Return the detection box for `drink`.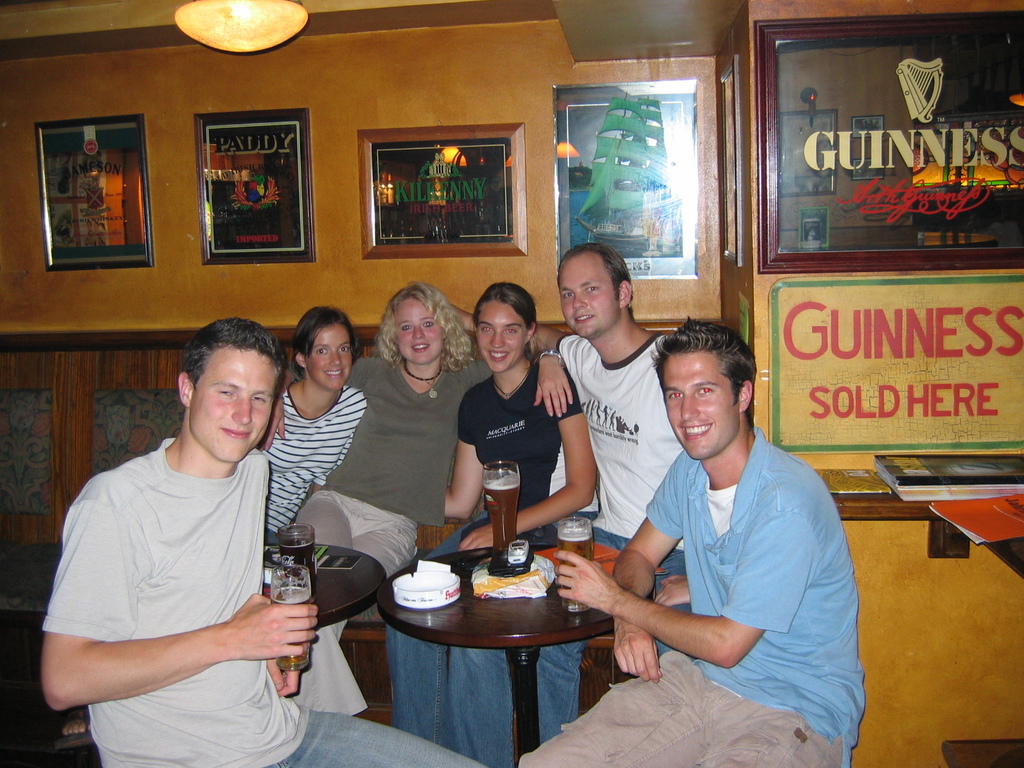
{"left": 280, "top": 536, "right": 318, "bottom": 580}.
